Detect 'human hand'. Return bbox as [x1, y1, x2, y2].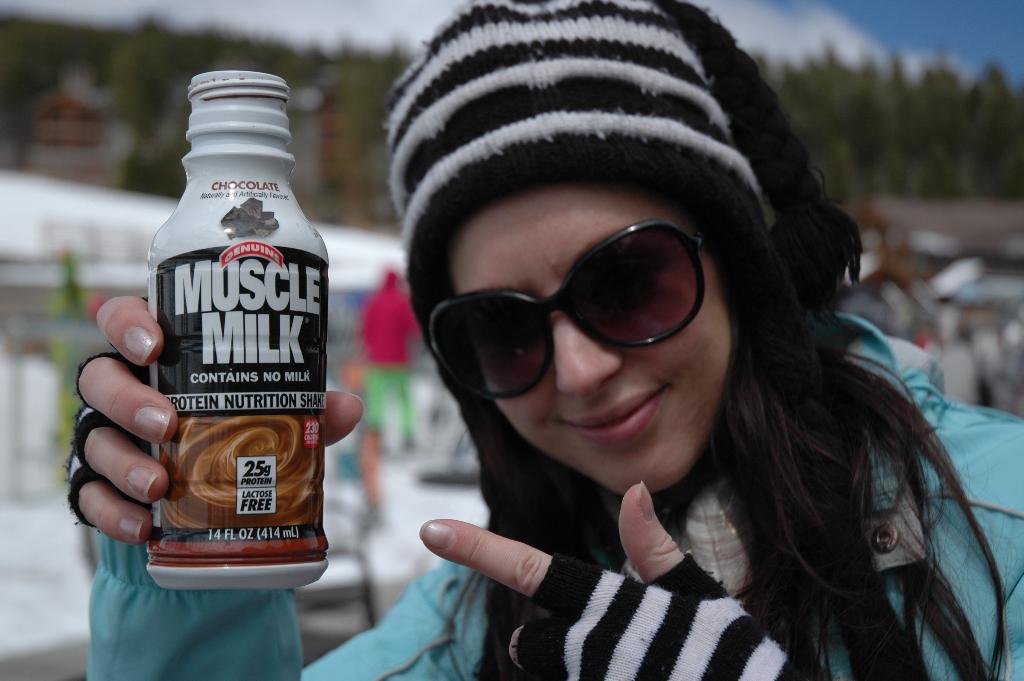
[419, 480, 817, 680].
